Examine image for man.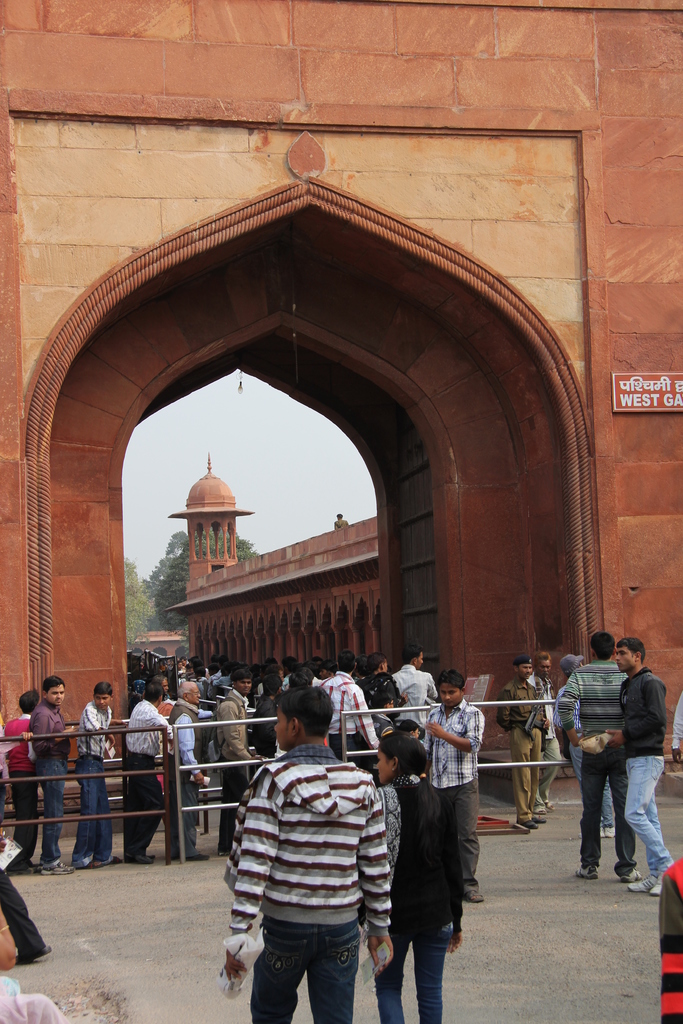
Examination result: 614,641,675,888.
